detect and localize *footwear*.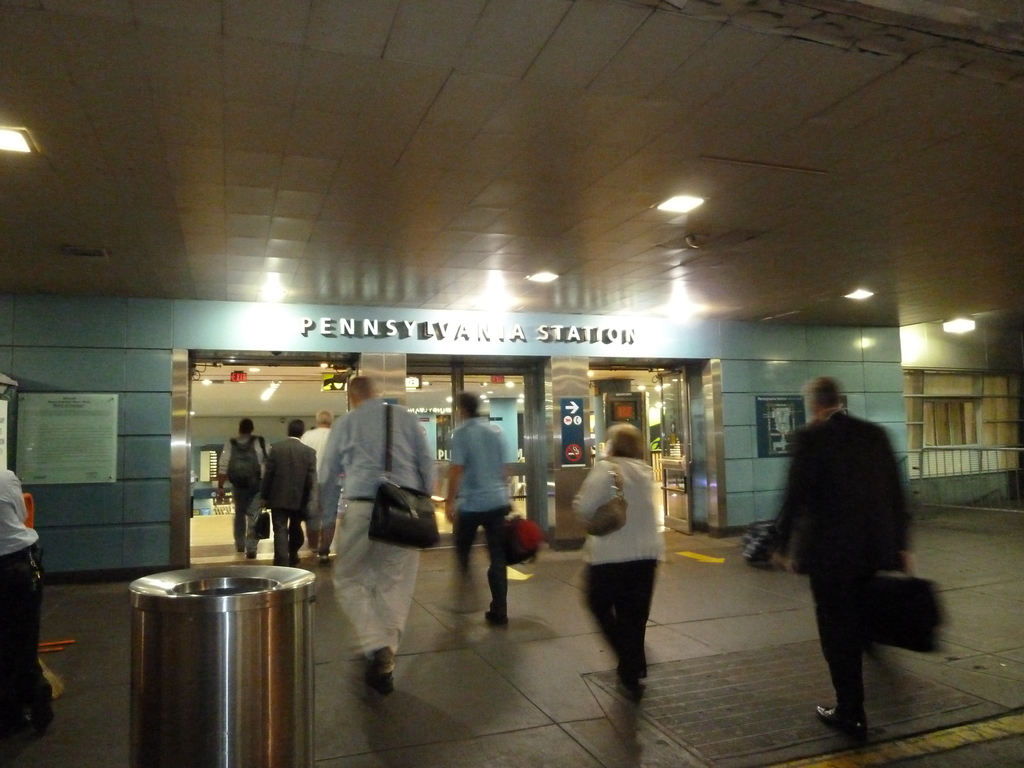
Localized at bbox=[815, 708, 869, 735].
